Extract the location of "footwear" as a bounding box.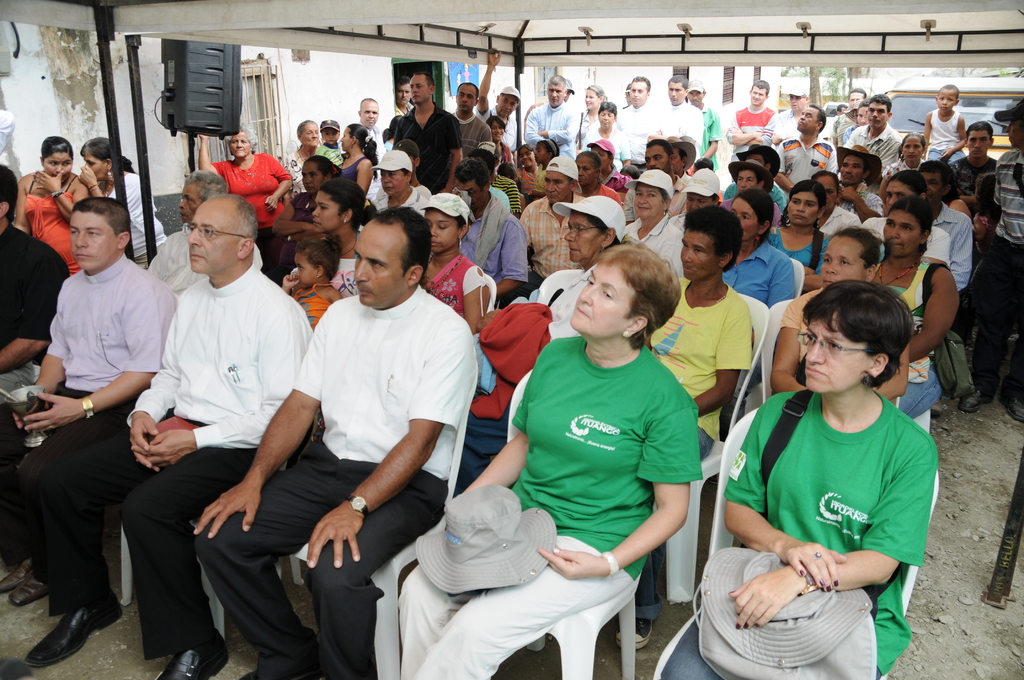
<bbox>961, 383, 992, 413</bbox>.
